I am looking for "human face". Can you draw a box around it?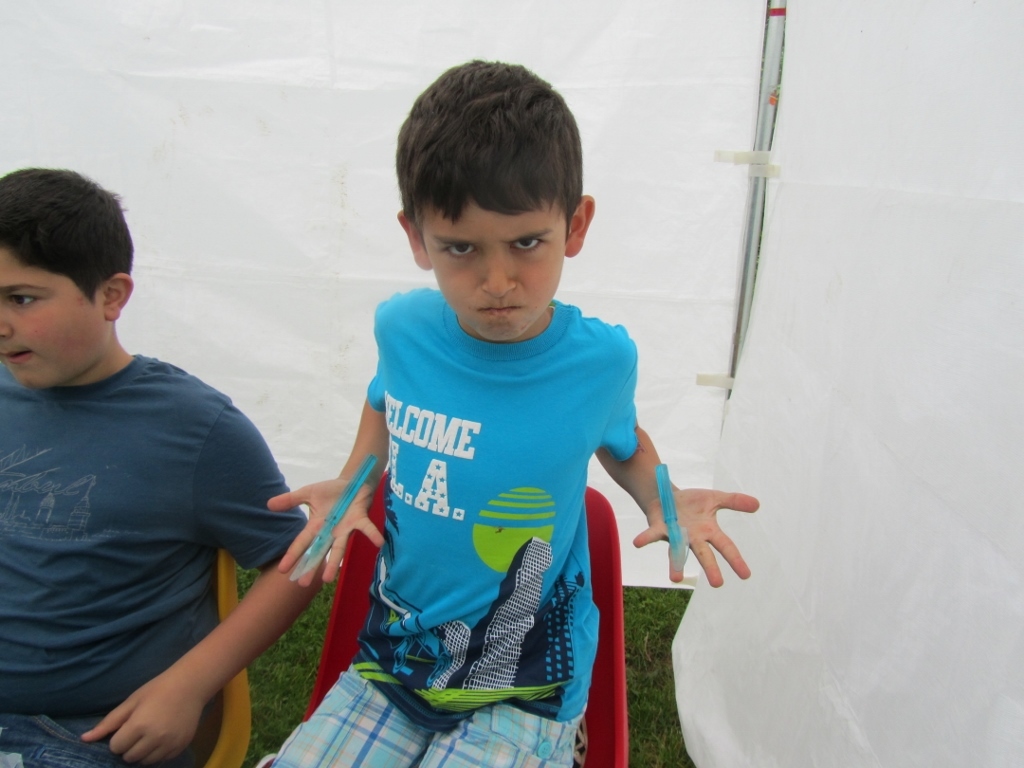
Sure, the bounding box is 0/241/100/391.
